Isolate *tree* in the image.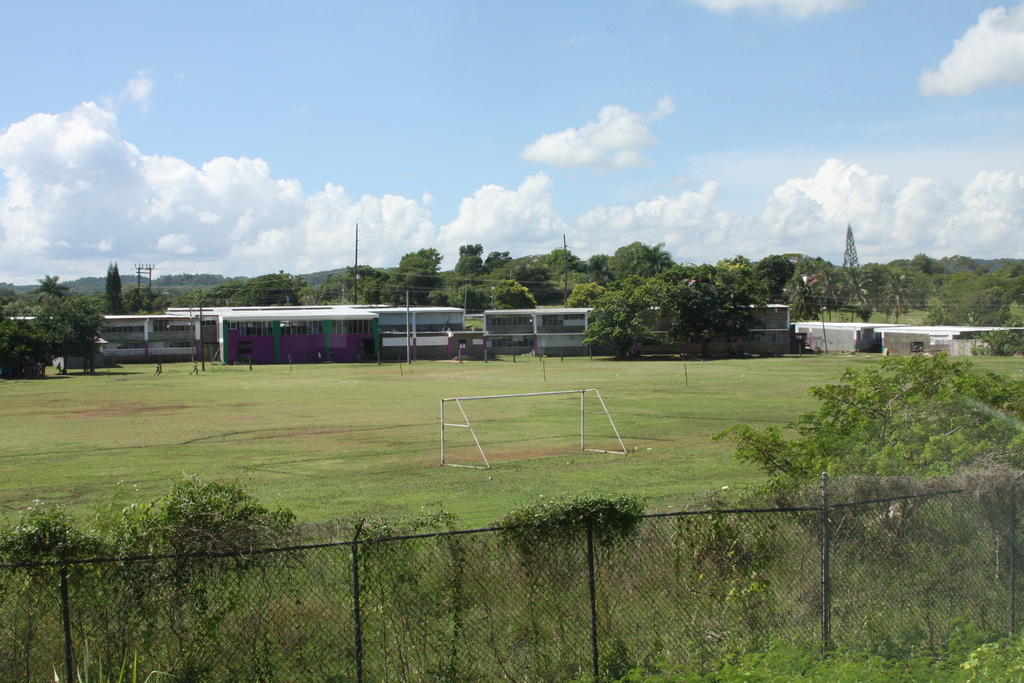
Isolated region: [x1=101, y1=261, x2=122, y2=317].
